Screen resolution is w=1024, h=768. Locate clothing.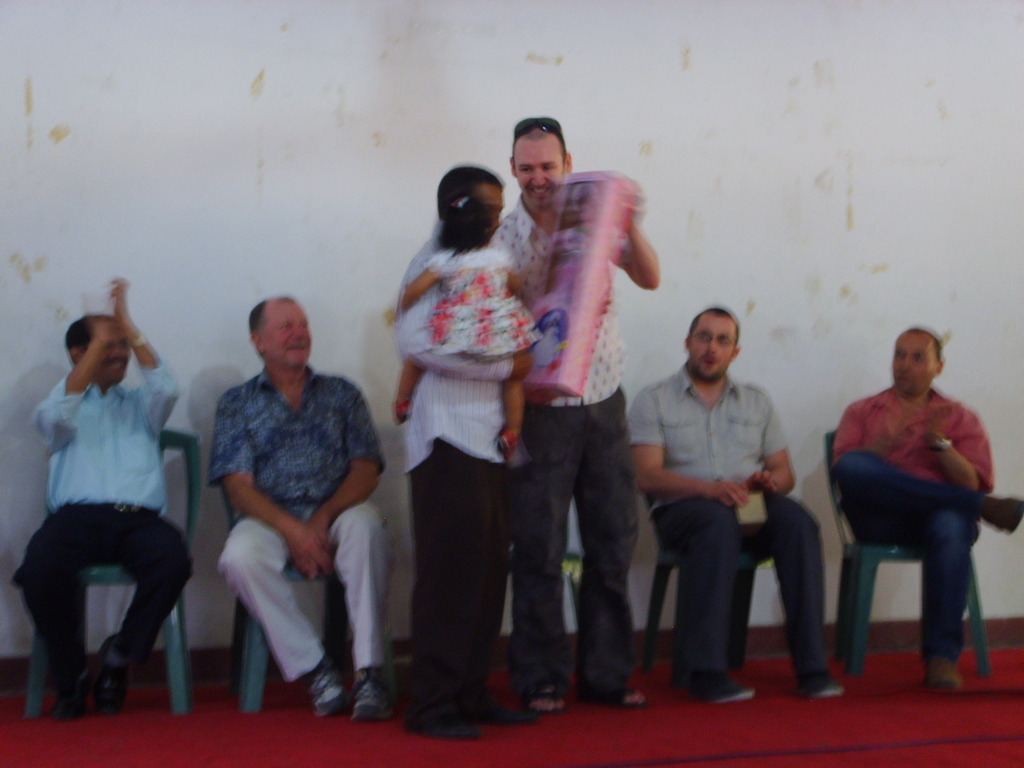
x1=7, y1=497, x2=198, y2=689.
